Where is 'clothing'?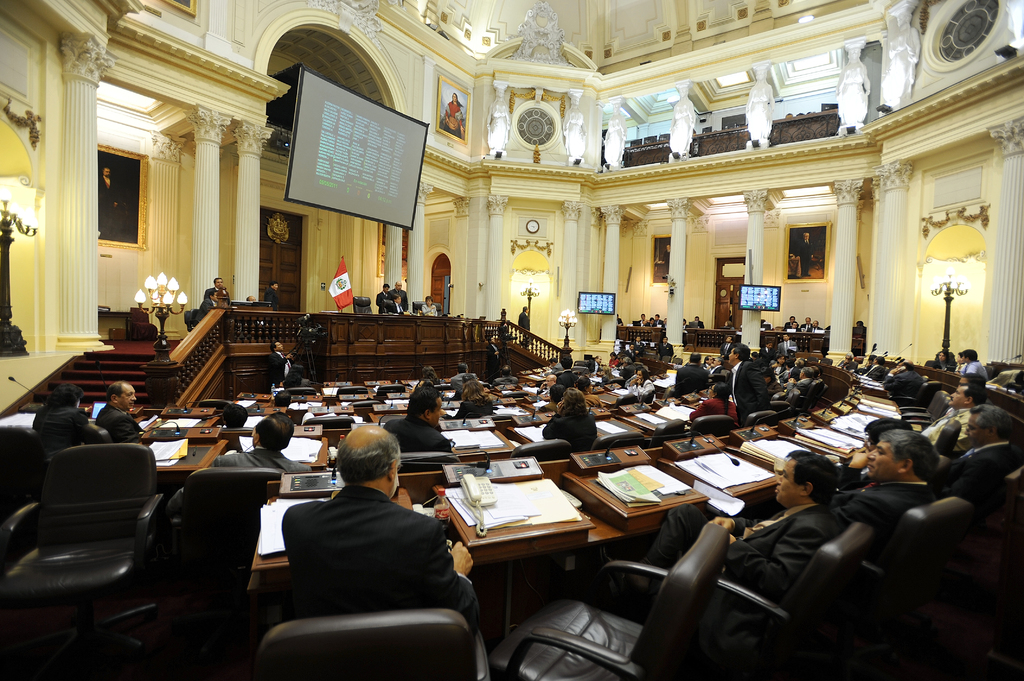
select_region(853, 322, 869, 338).
